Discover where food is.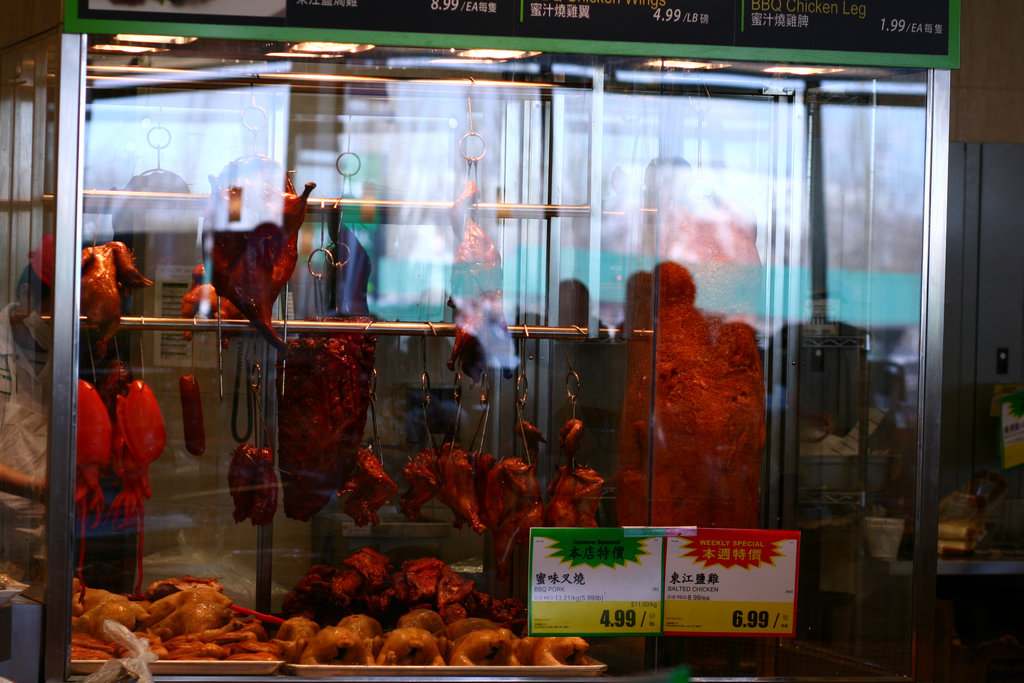
Discovered at (228,447,273,525).
